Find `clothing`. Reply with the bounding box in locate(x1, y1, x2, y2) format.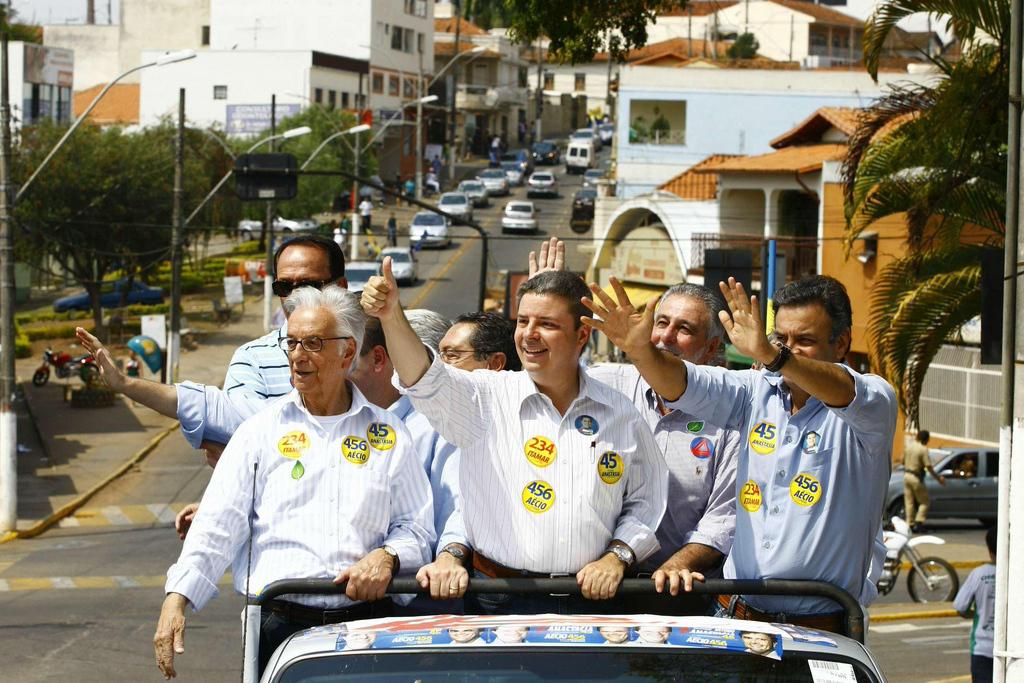
locate(160, 381, 453, 677).
